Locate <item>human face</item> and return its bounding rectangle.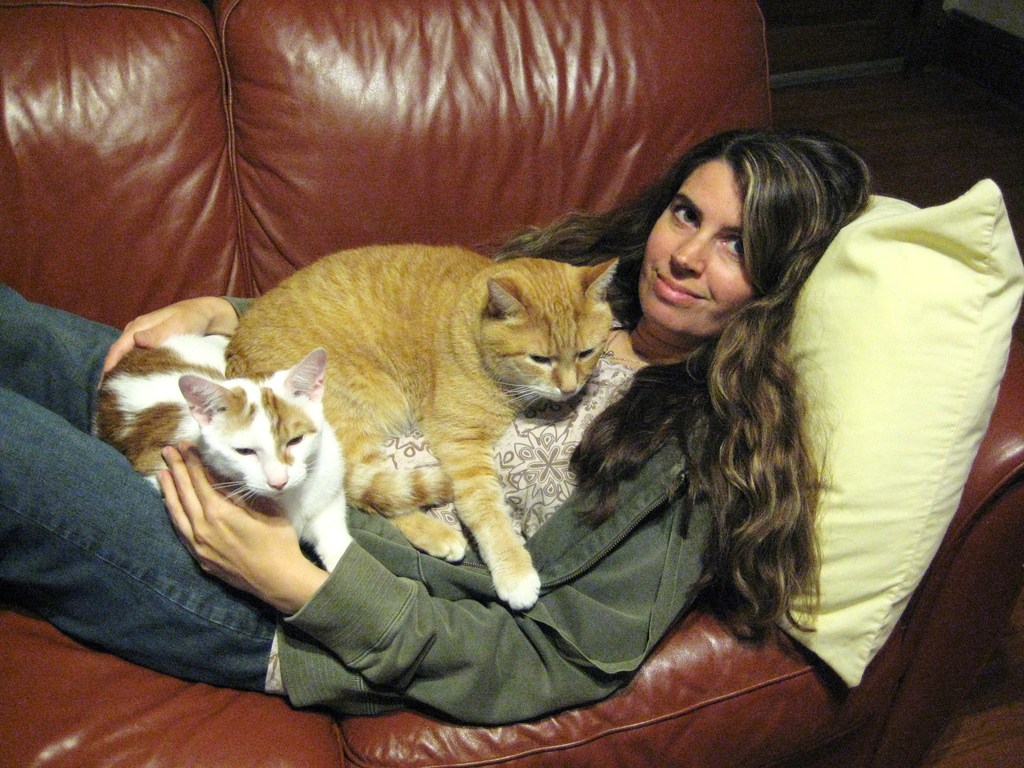
<bbox>630, 162, 756, 333</bbox>.
